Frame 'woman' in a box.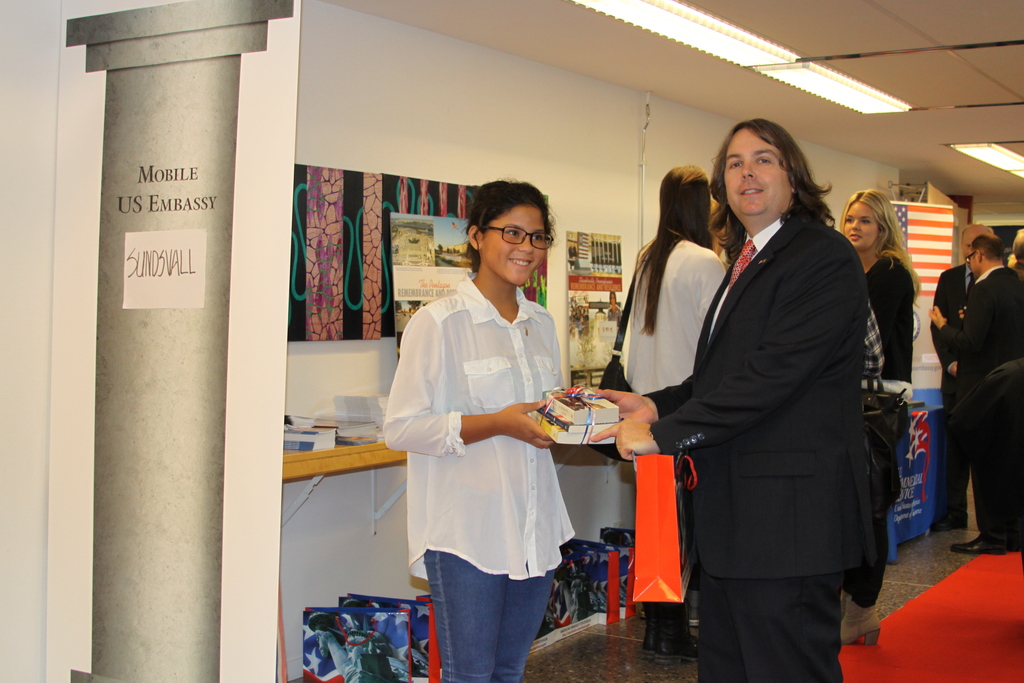
[634,160,728,668].
